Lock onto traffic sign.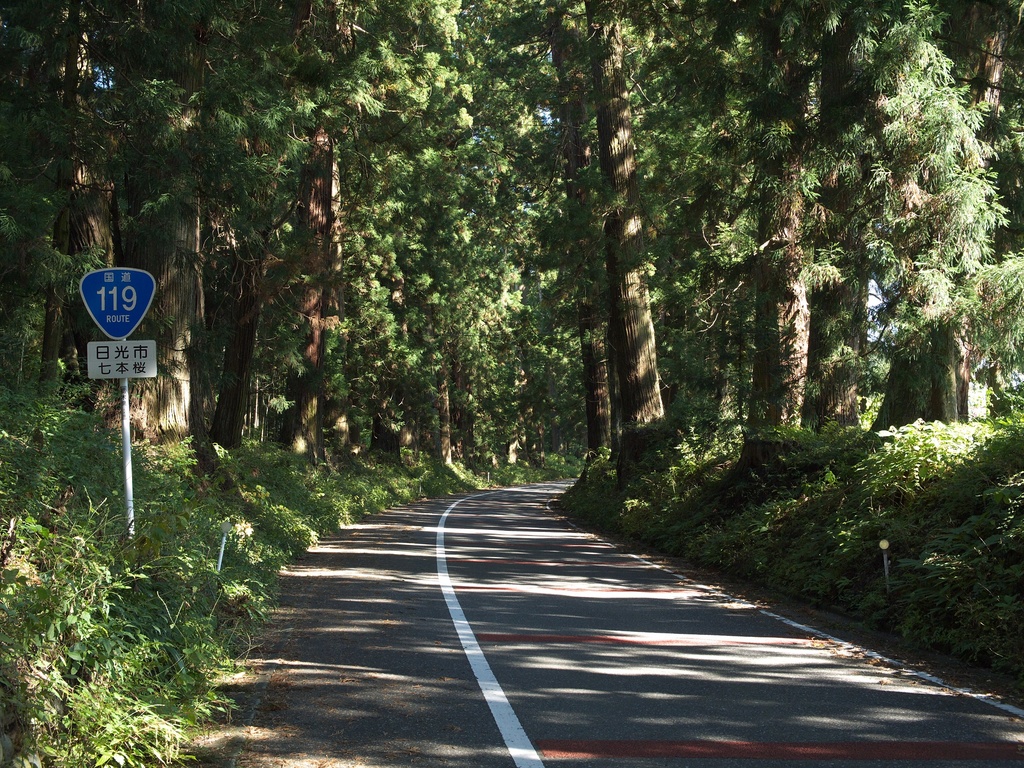
Locked: bbox(77, 264, 156, 339).
